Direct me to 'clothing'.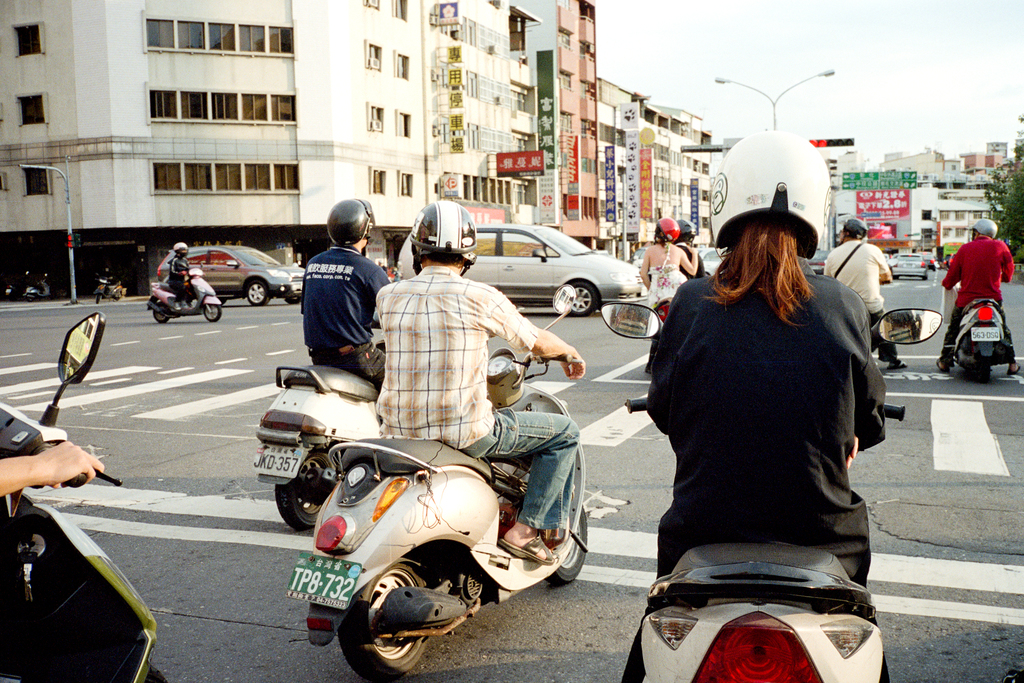
Direction: 307/239/390/379.
